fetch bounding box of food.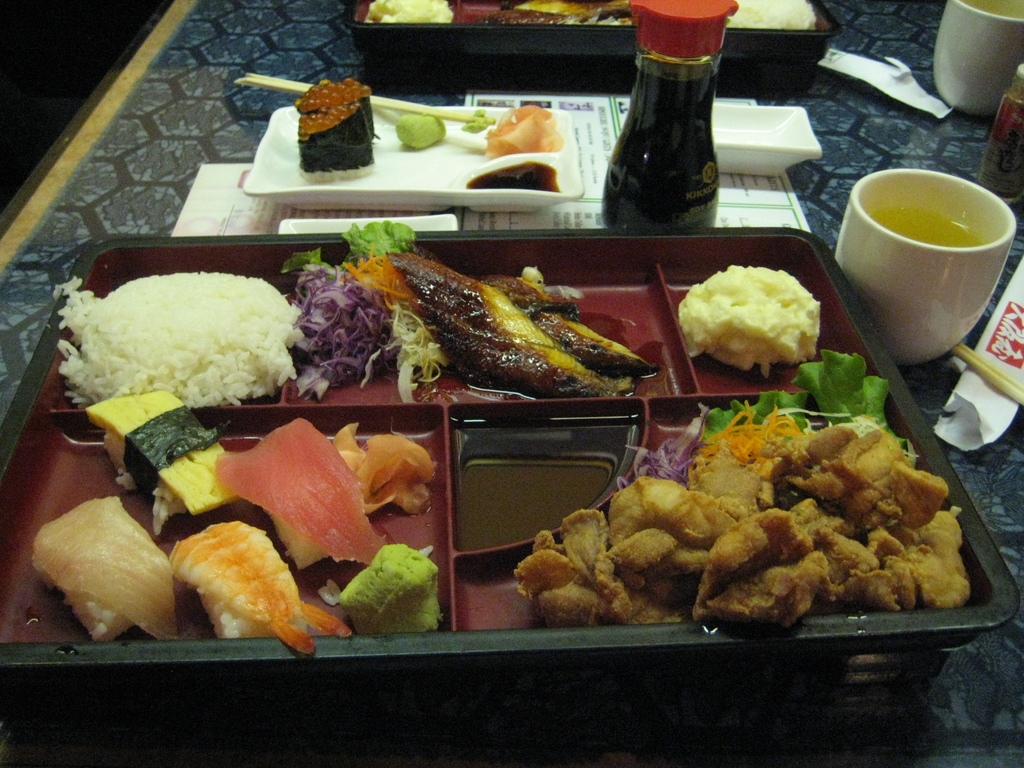
Bbox: box(52, 252, 307, 419).
